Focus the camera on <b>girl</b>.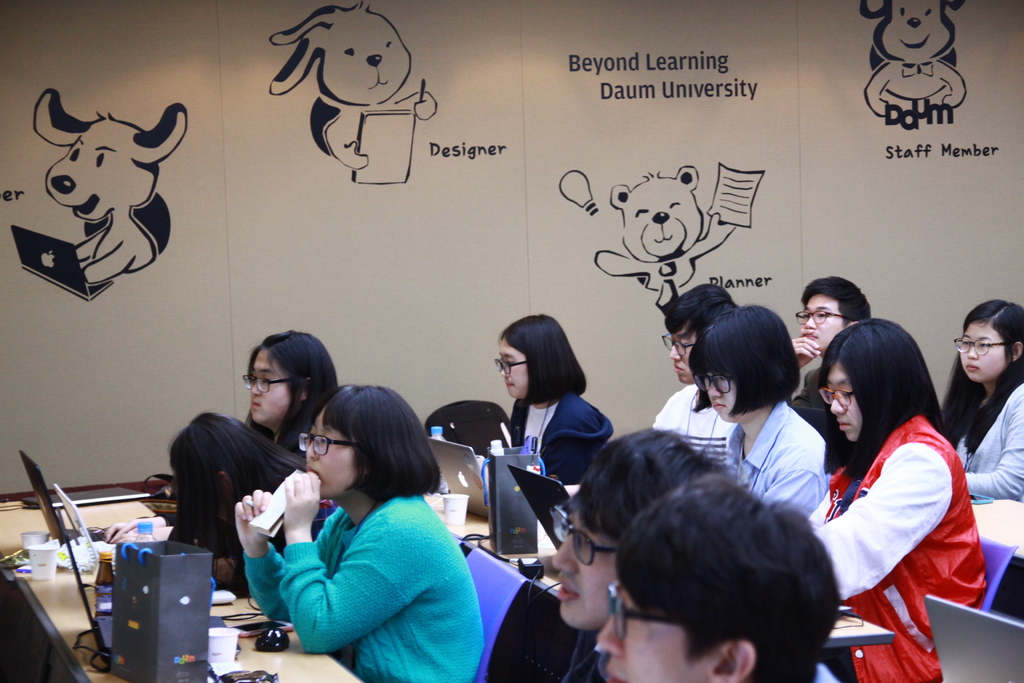
Focus region: 506/312/614/478.
